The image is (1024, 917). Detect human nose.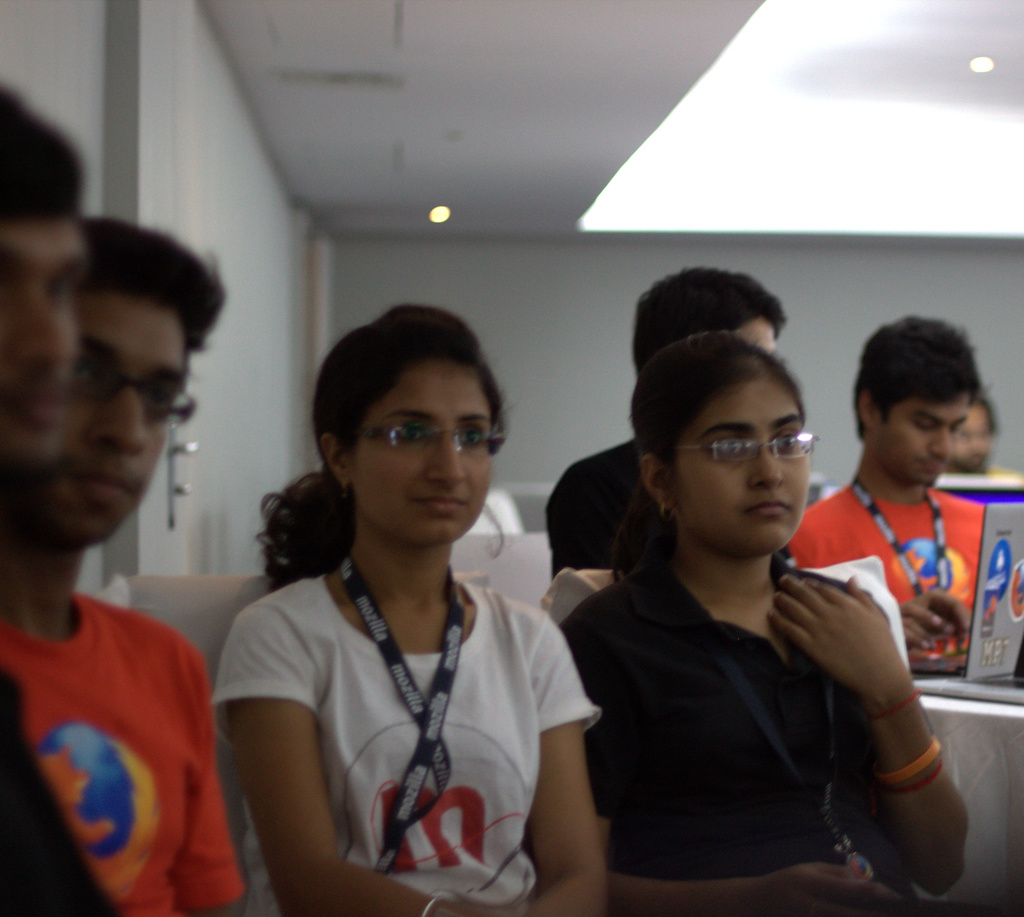
Detection: (19, 288, 76, 368).
